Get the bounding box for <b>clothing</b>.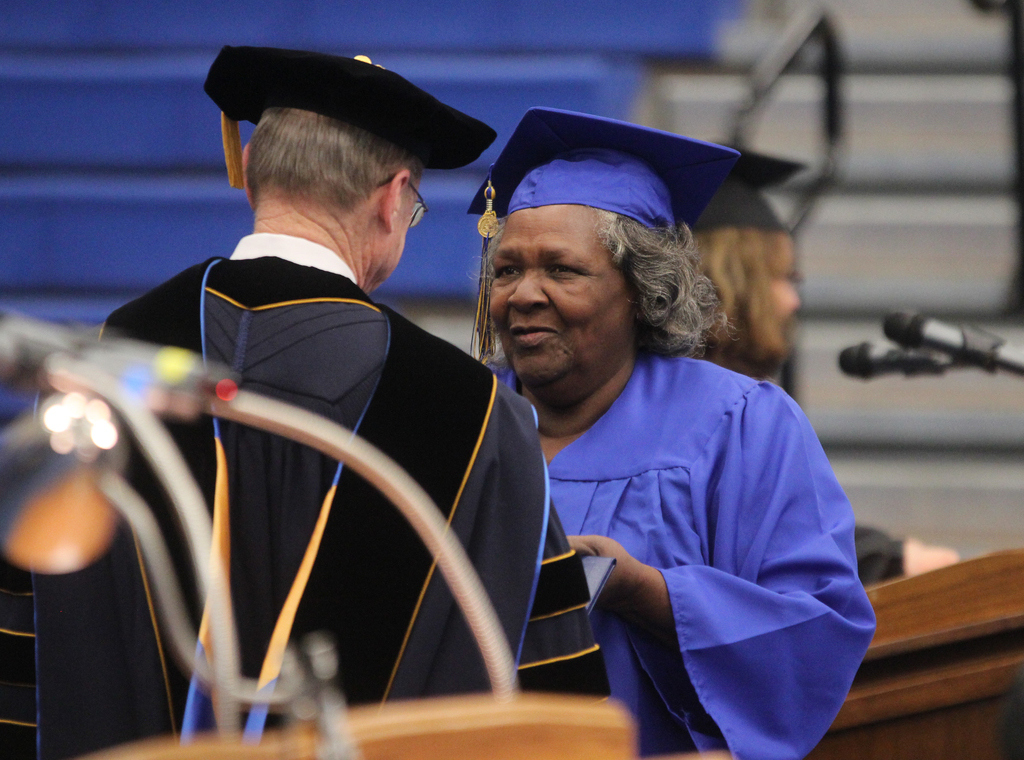
(x1=25, y1=231, x2=605, y2=759).
